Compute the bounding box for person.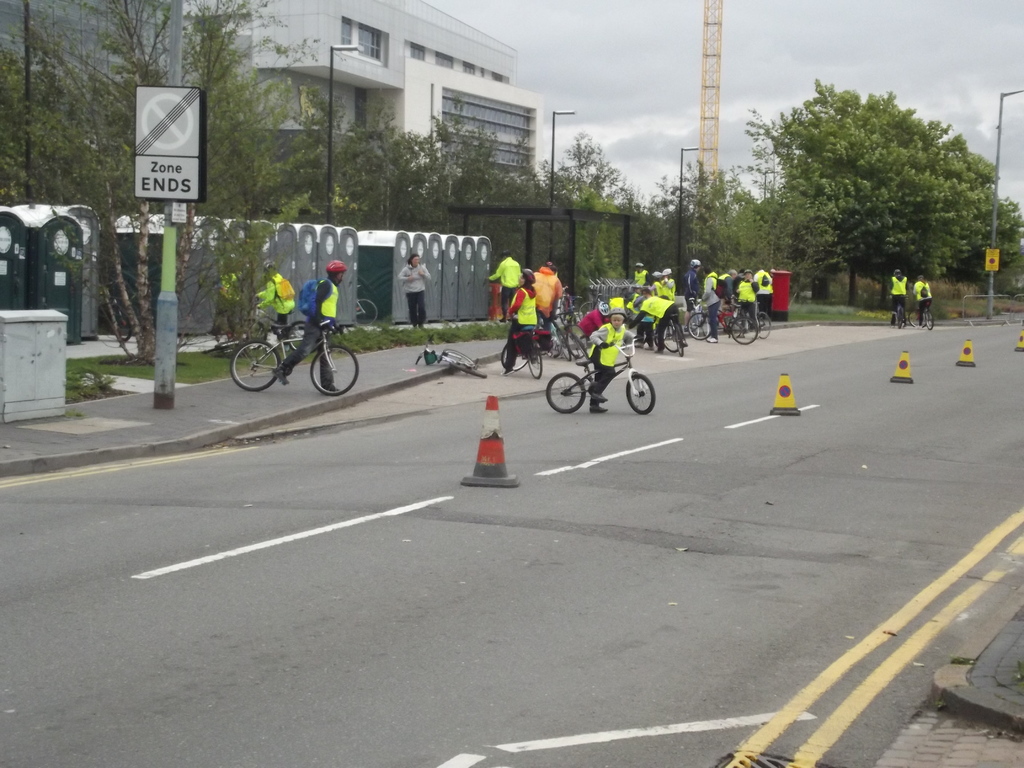
[left=499, top=269, right=540, bottom=375].
